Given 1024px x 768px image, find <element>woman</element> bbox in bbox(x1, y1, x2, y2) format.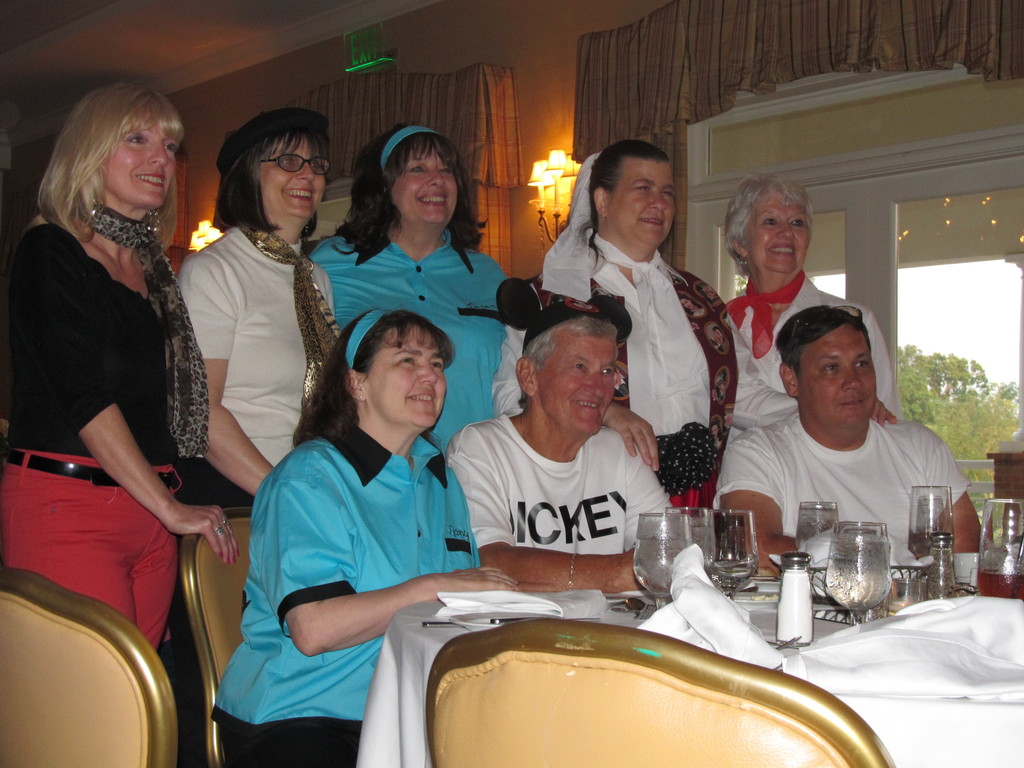
bbox(207, 307, 527, 767).
